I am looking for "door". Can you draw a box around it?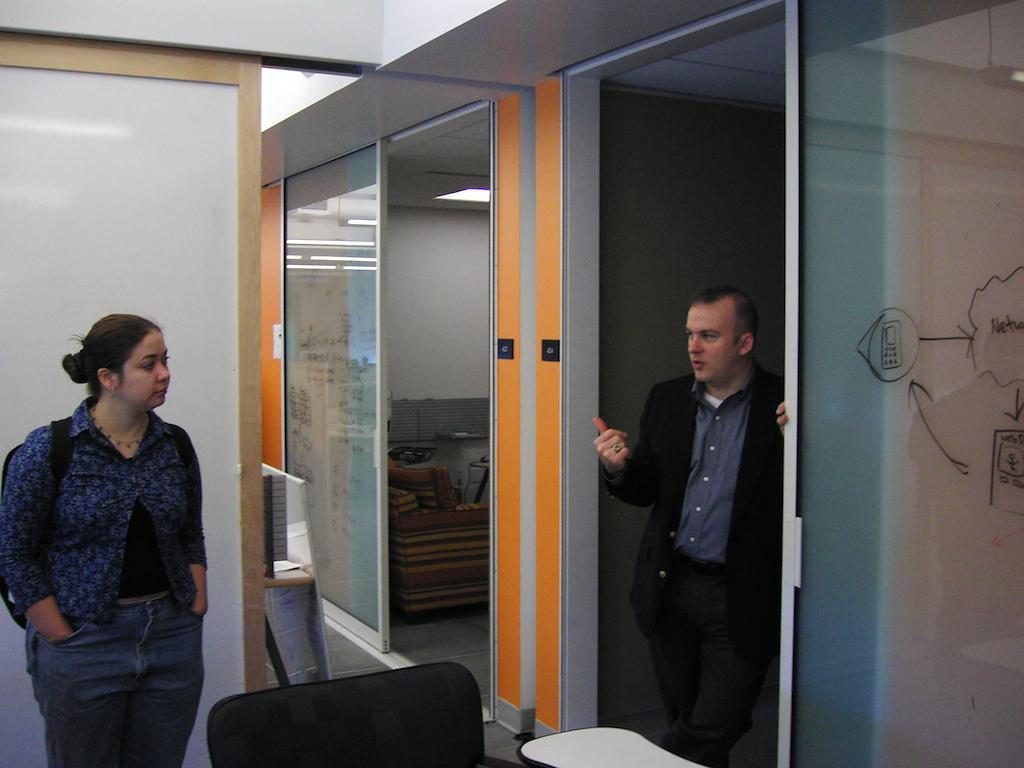
Sure, the bounding box is (x1=772, y1=0, x2=1023, y2=763).
